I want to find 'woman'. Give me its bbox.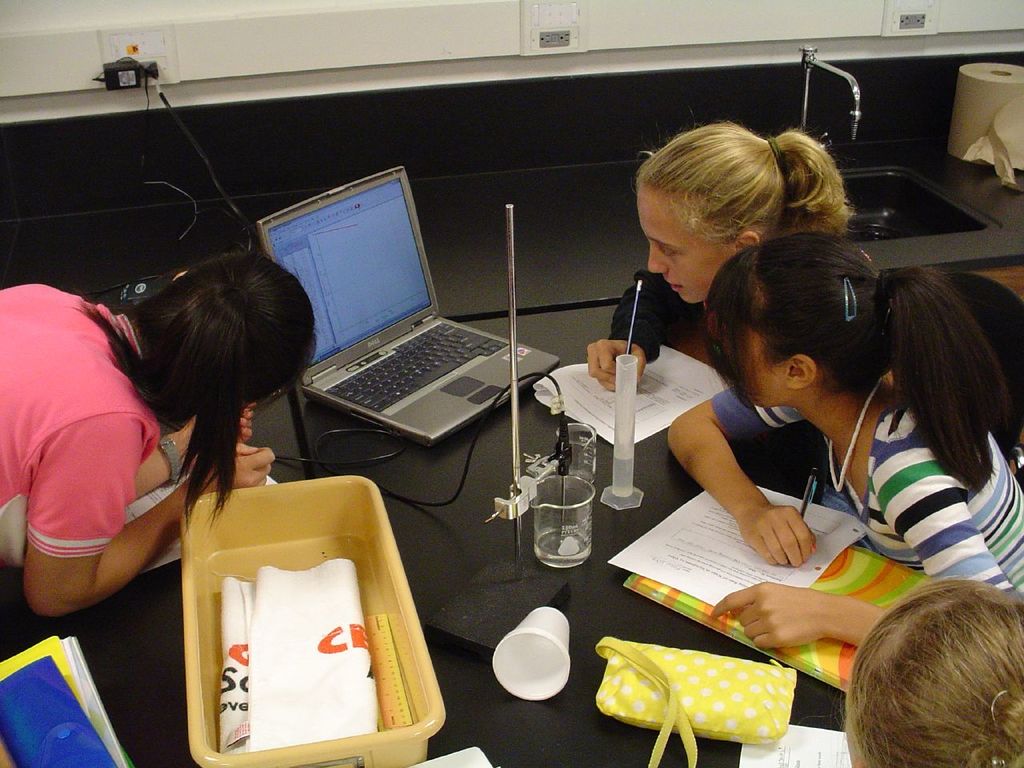
bbox=(585, 119, 854, 390).
